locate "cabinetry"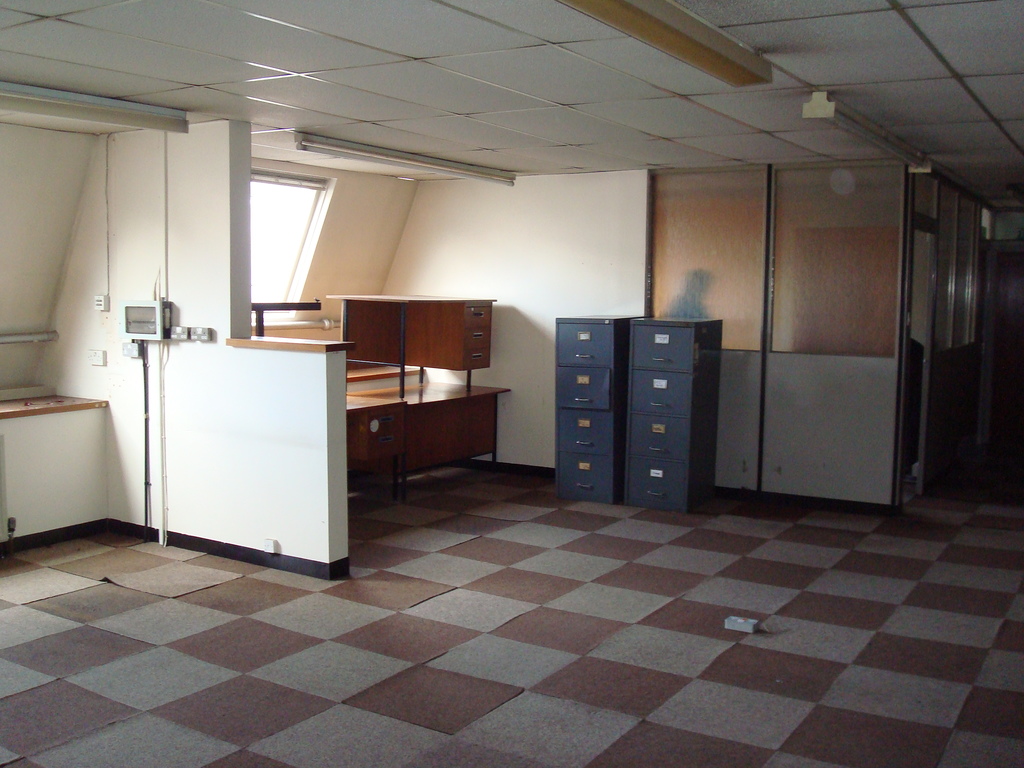
<bbox>559, 458, 616, 503</bbox>
